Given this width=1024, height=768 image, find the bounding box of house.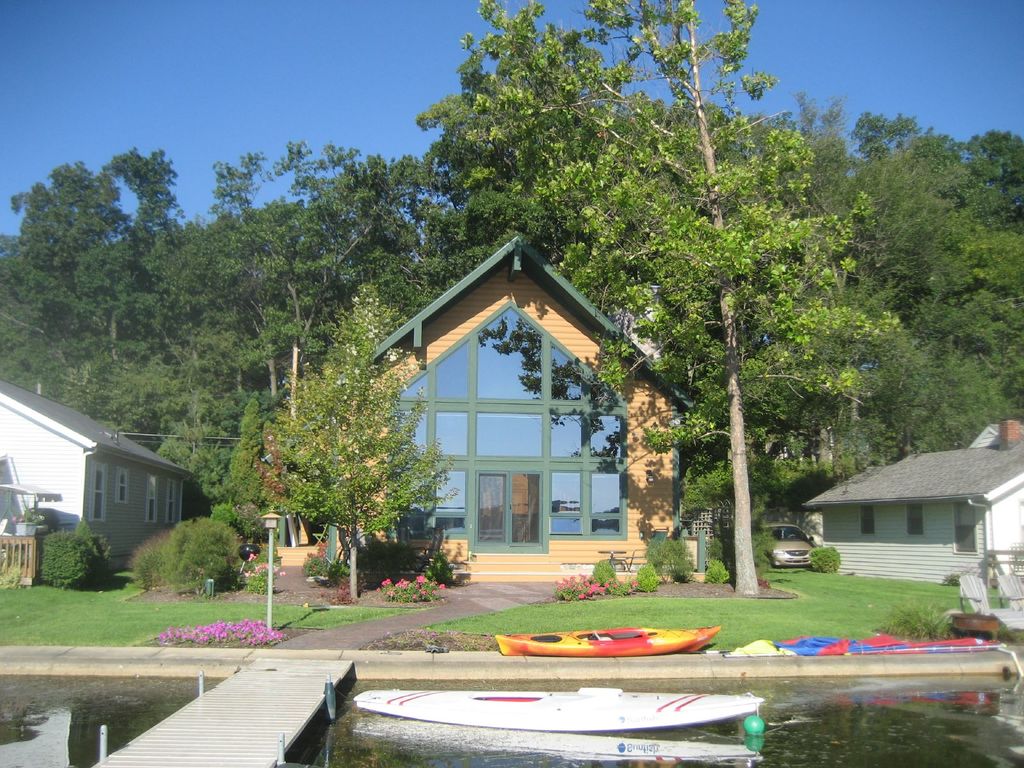
801,419,1023,589.
